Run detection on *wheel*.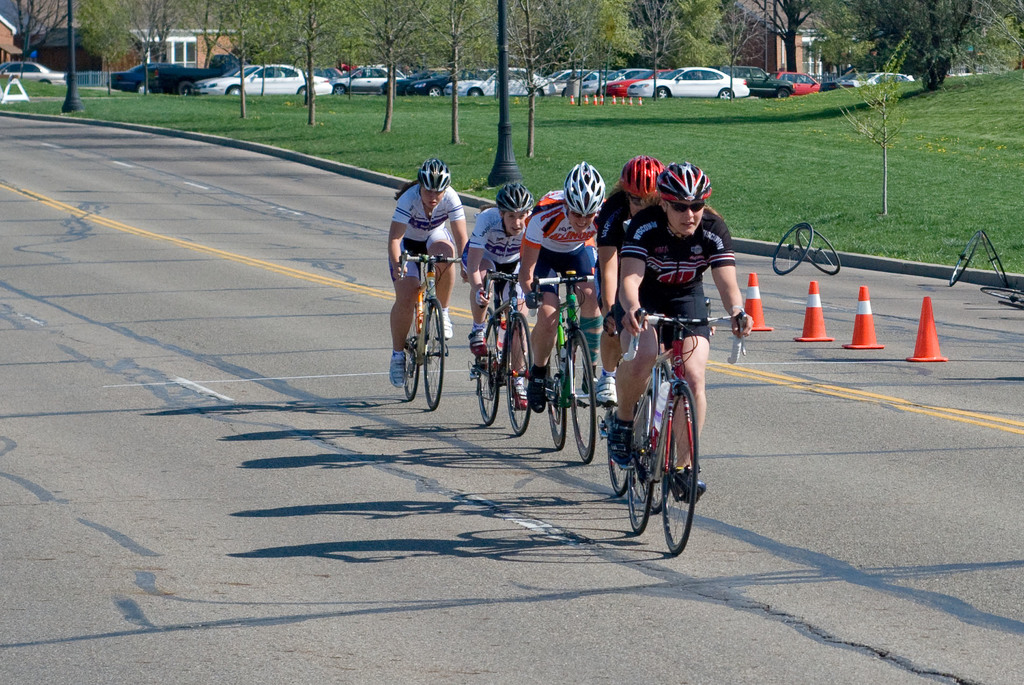
Result: rect(426, 296, 451, 411).
